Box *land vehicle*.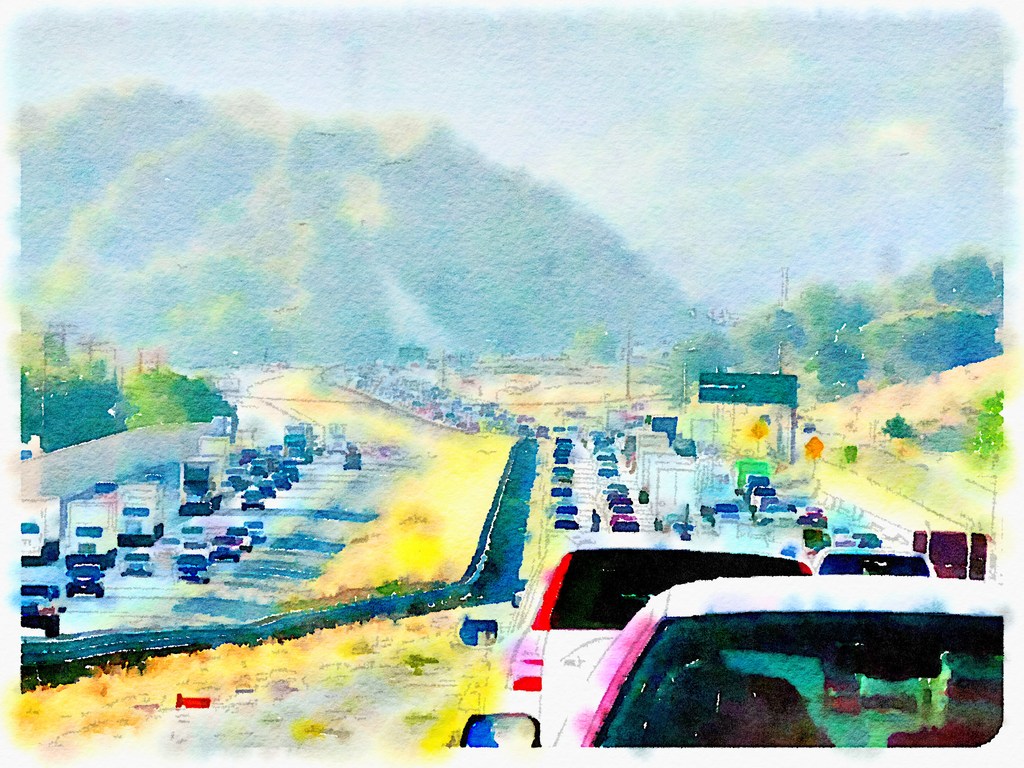
<region>588, 439, 612, 450</region>.
